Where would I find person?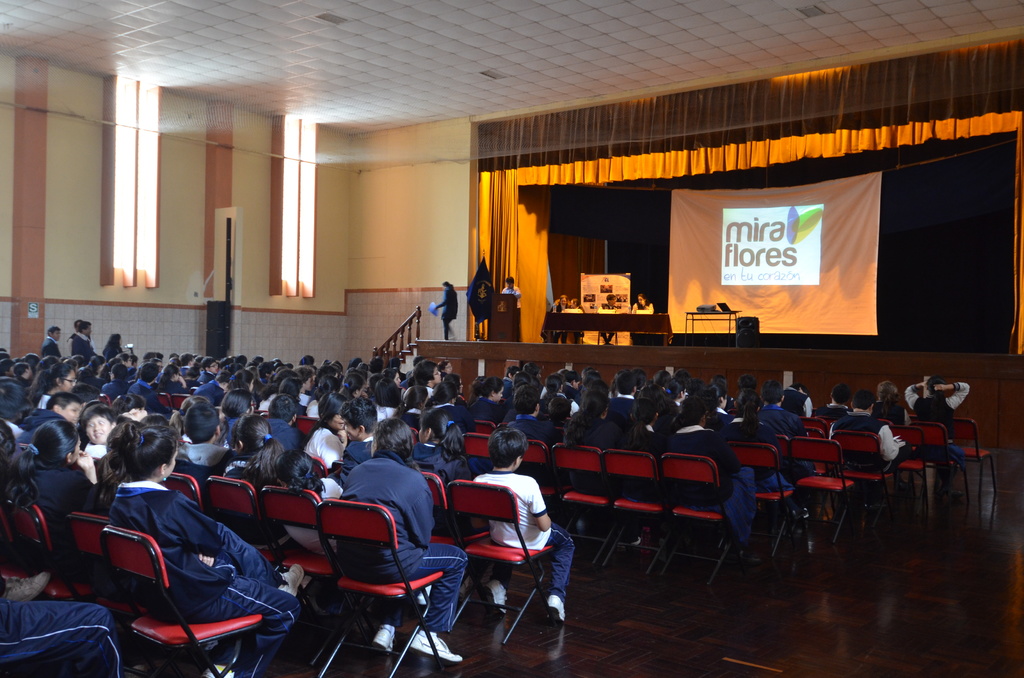
At (332, 418, 464, 658).
